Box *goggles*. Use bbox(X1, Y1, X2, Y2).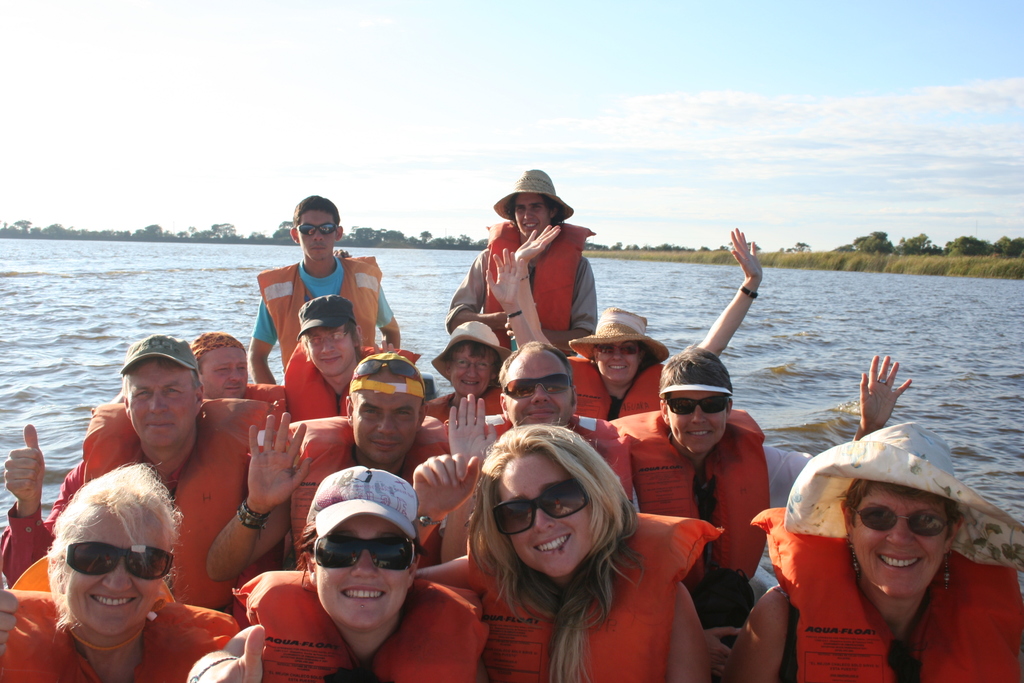
bbox(502, 375, 575, 397).
